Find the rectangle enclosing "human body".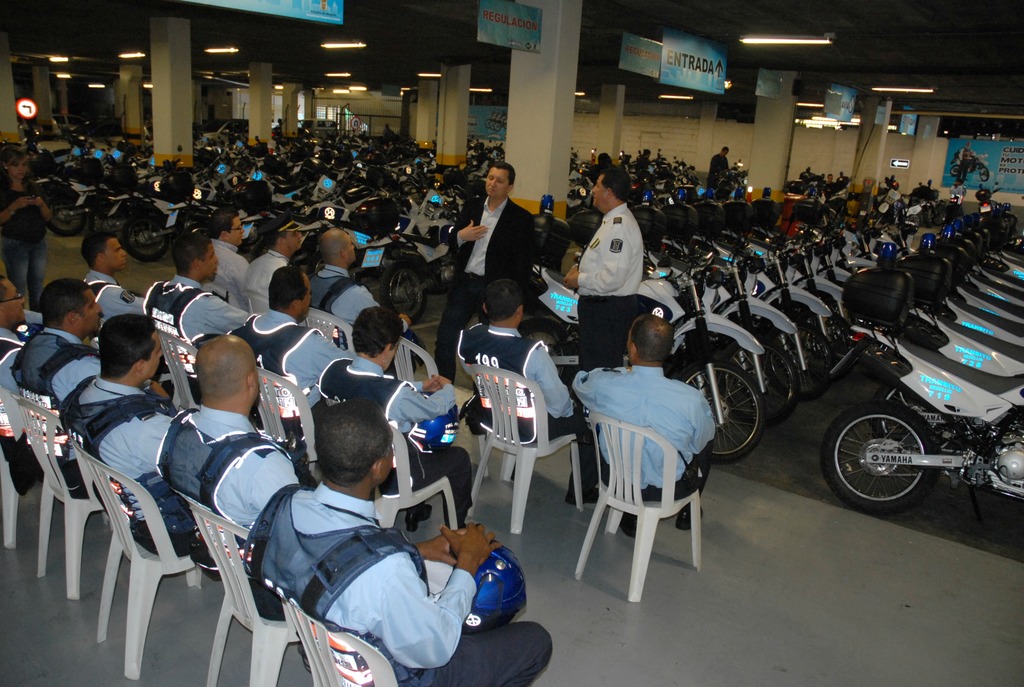
<region>454, 320, 607, 511</region>.
